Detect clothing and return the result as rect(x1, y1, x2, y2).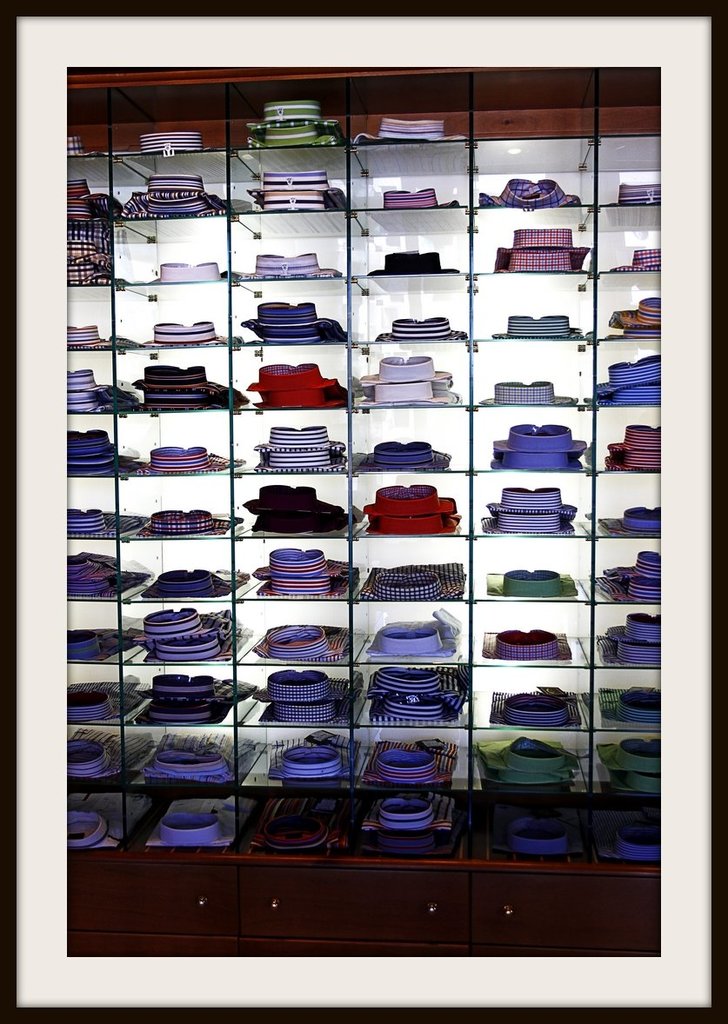
rect(244, 668, 351, 697).
